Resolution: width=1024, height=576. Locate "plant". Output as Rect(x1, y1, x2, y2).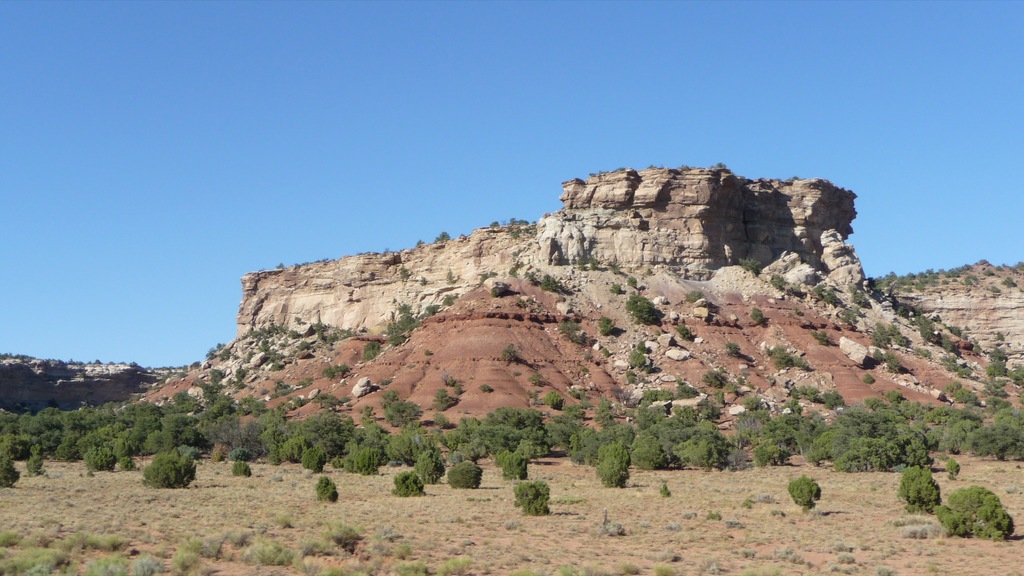
Rect(394, 468, 431, 495).
